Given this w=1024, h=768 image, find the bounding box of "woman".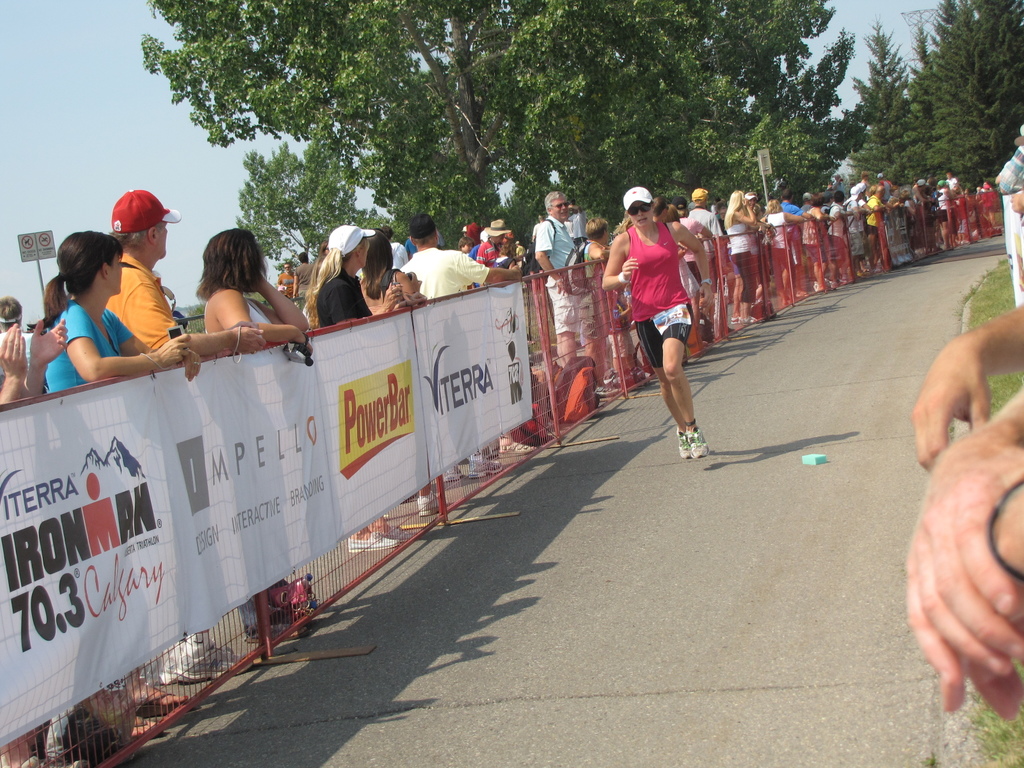
l=673, t=195, r=716, b=342.
